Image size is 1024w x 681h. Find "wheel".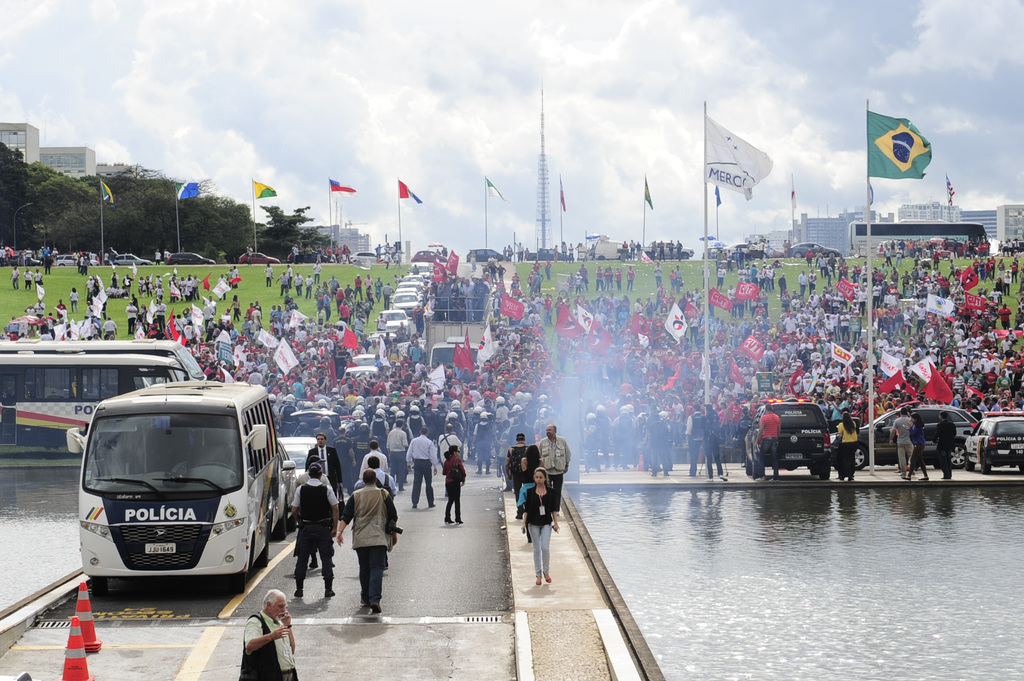
[left=92, top=575, right=108, bottom=596].
